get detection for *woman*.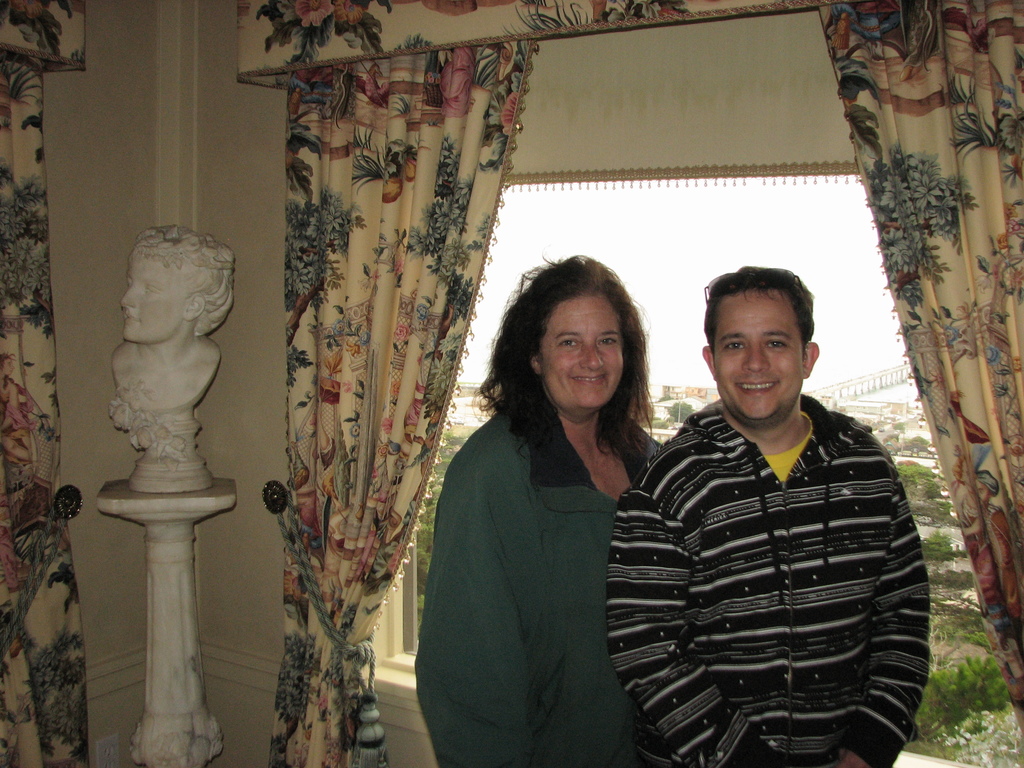
Detection: {"x1": 424, "y1": 246, "x2": 687, "y2": 767}.
